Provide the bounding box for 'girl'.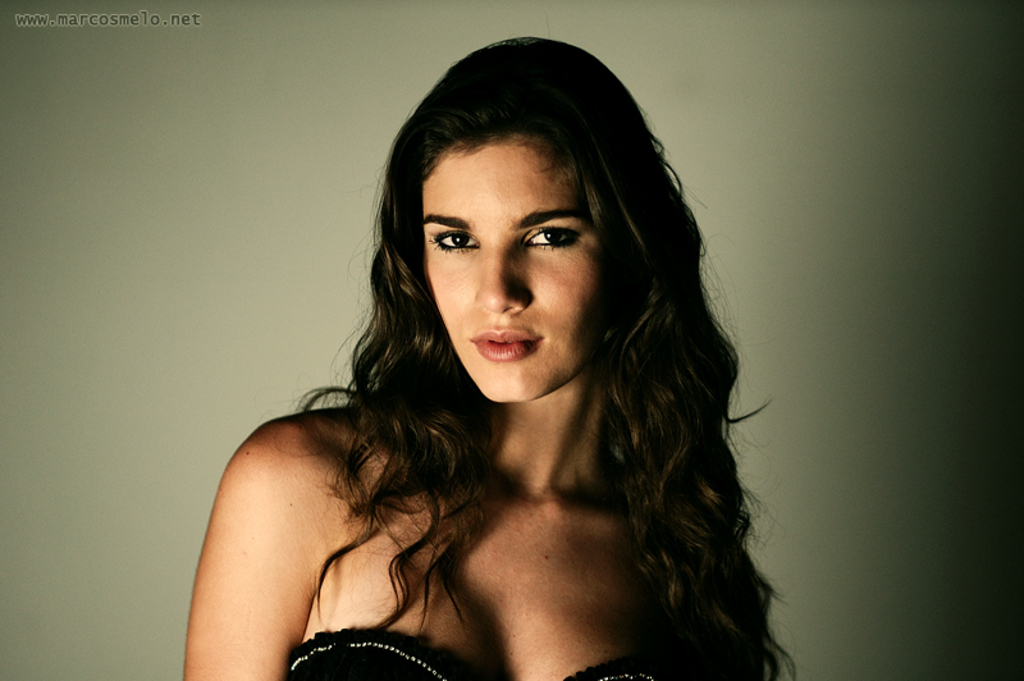
l=187, t=28, r=803, b=680.
